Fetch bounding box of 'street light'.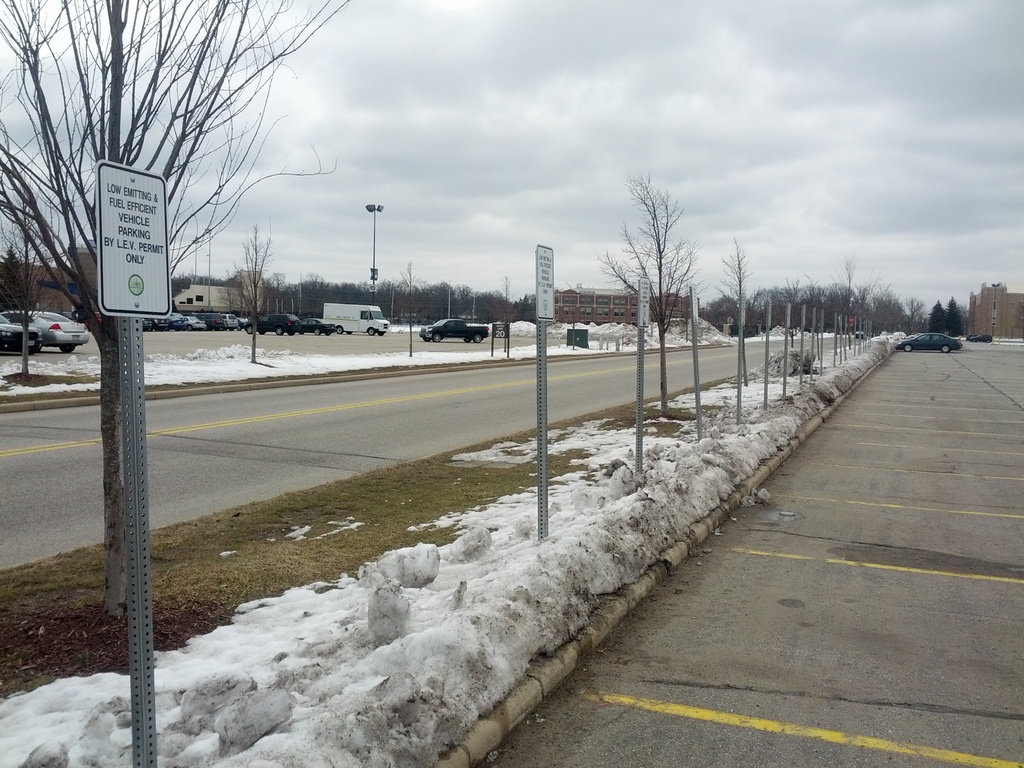
Bbox: left=989, top=278, right=1000, bottom=339.
